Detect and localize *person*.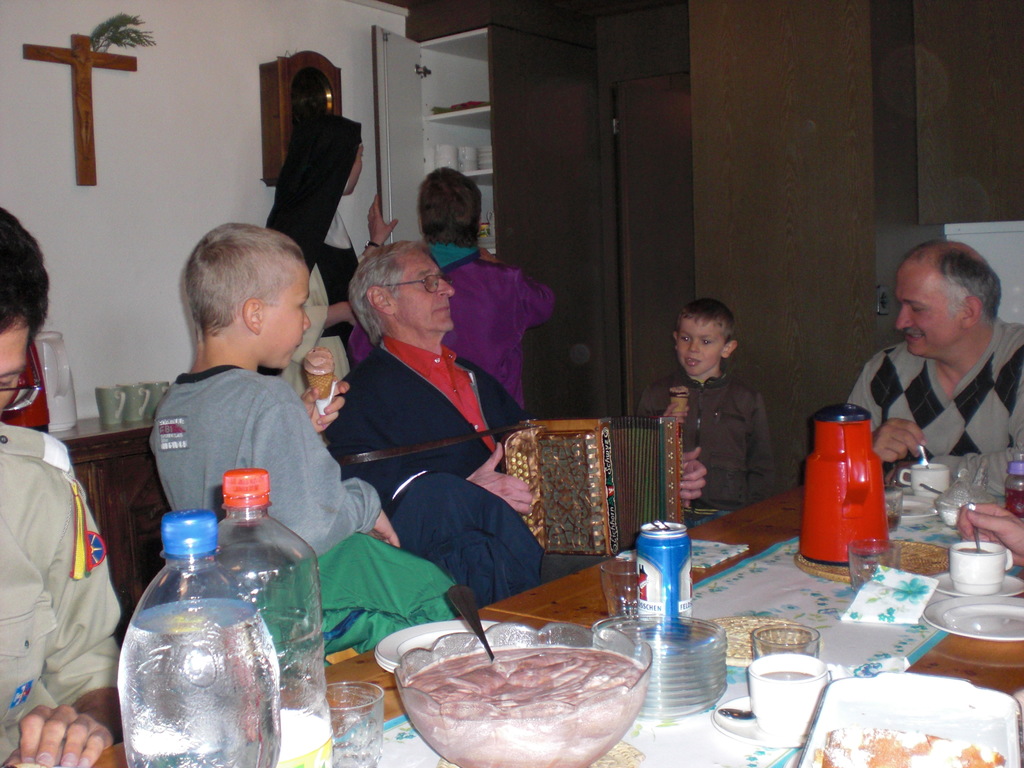
Localized at l=266, t=108, r=397, b=401.
